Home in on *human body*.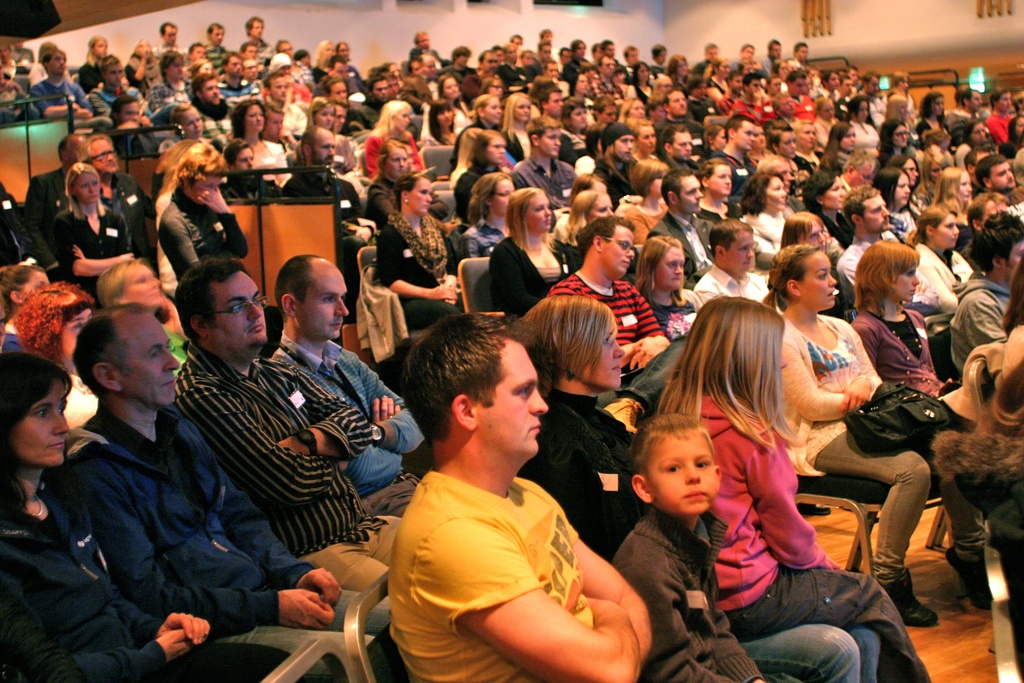
Homed in at <box>544,262,689,434</box>.
